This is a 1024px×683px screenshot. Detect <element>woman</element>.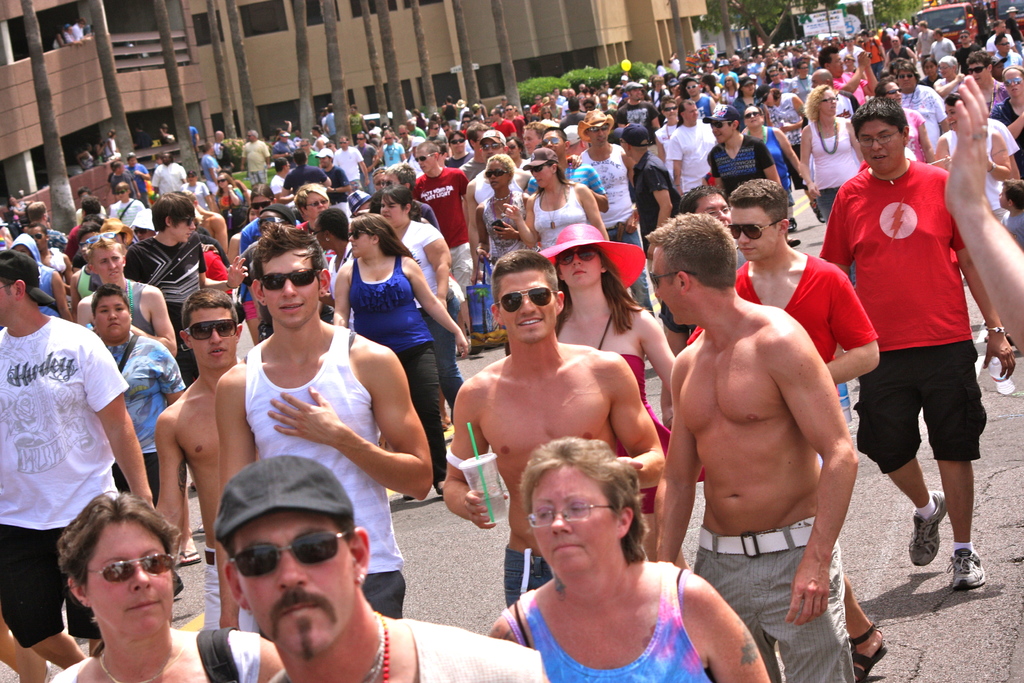
region(474, 435, 755, 682).
